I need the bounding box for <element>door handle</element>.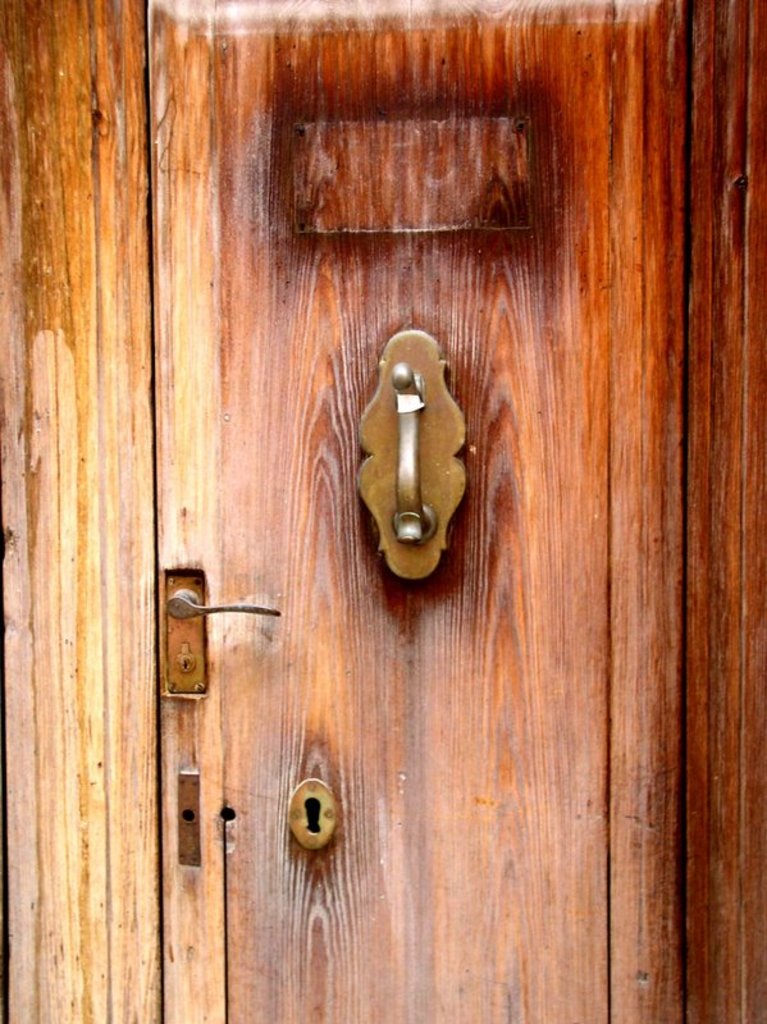
Here it is: left=344, top=328, right=472, bottom=588.
